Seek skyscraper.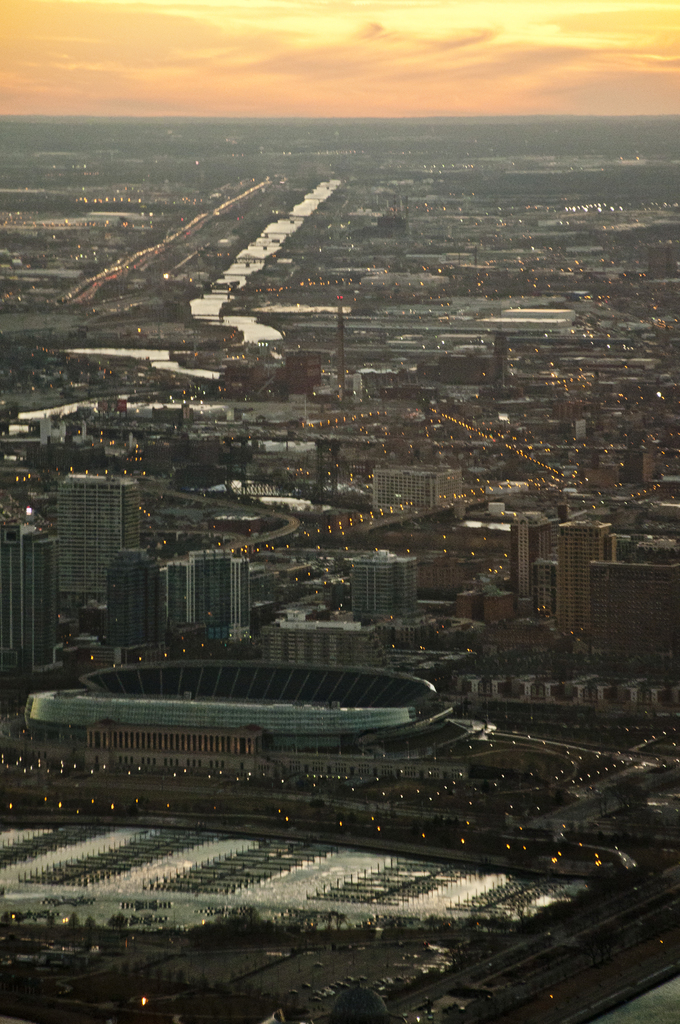
{"x1": 44, "y1": 468, "x2": 149, "y2": 604}.
